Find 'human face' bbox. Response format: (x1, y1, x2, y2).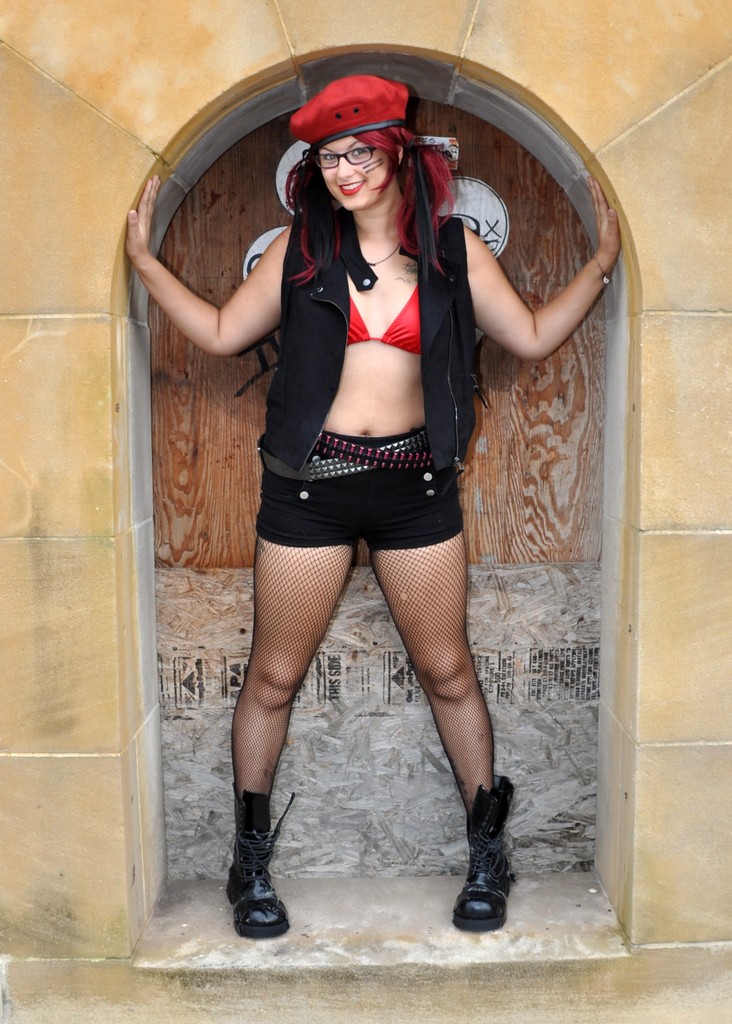
(320, 141, 395, 205).
